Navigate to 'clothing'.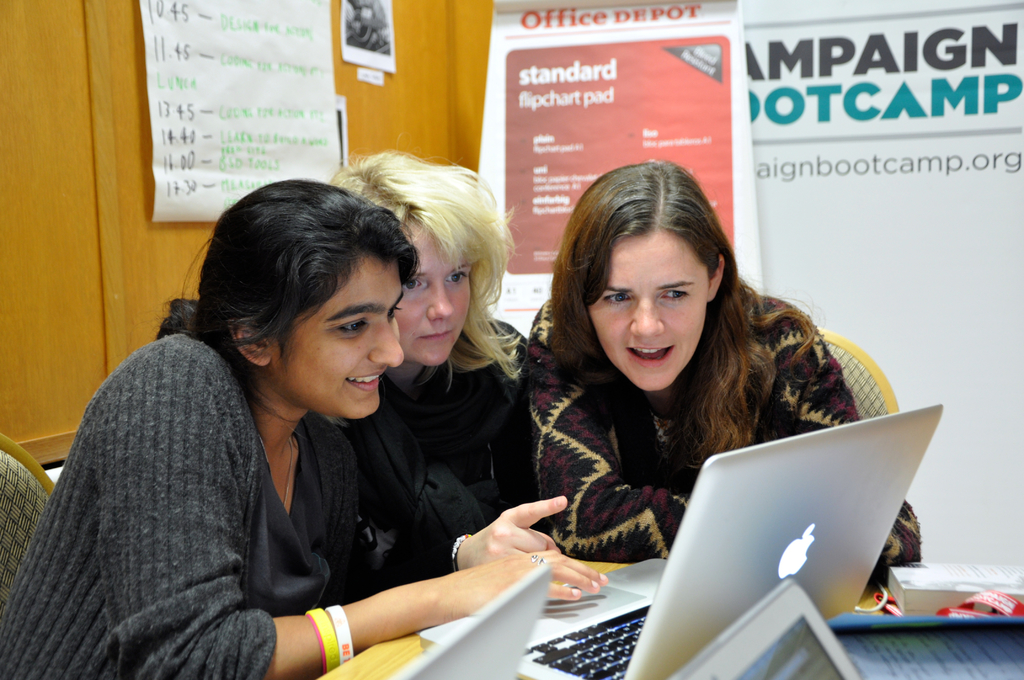
Navigation target: box(330, 335, 525, 581).
